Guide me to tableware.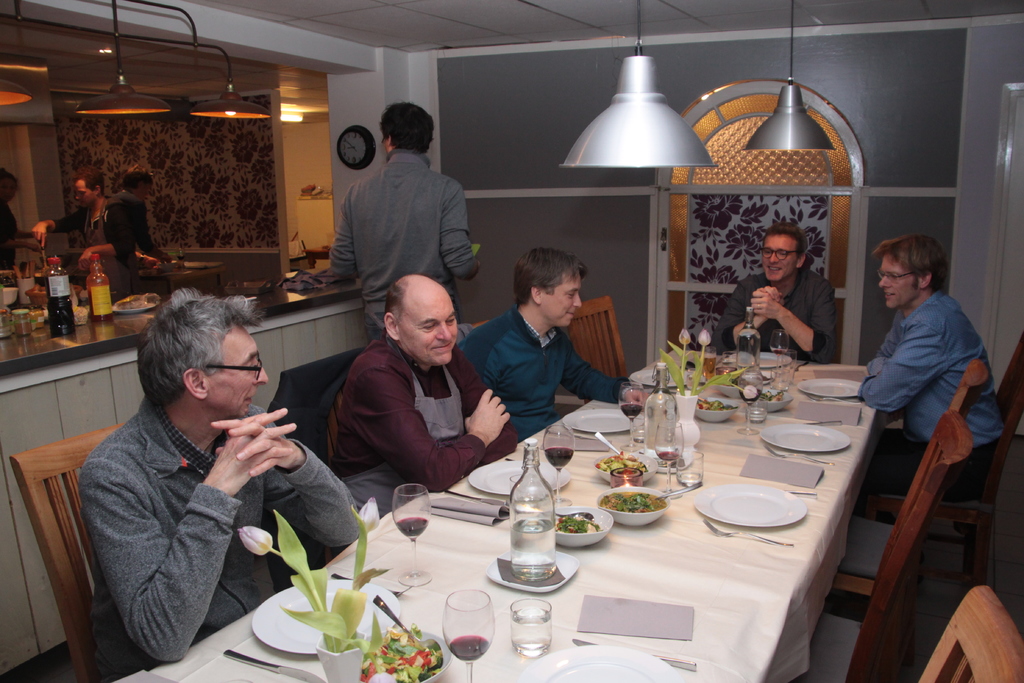
Guidance: 252/575/403/654.
